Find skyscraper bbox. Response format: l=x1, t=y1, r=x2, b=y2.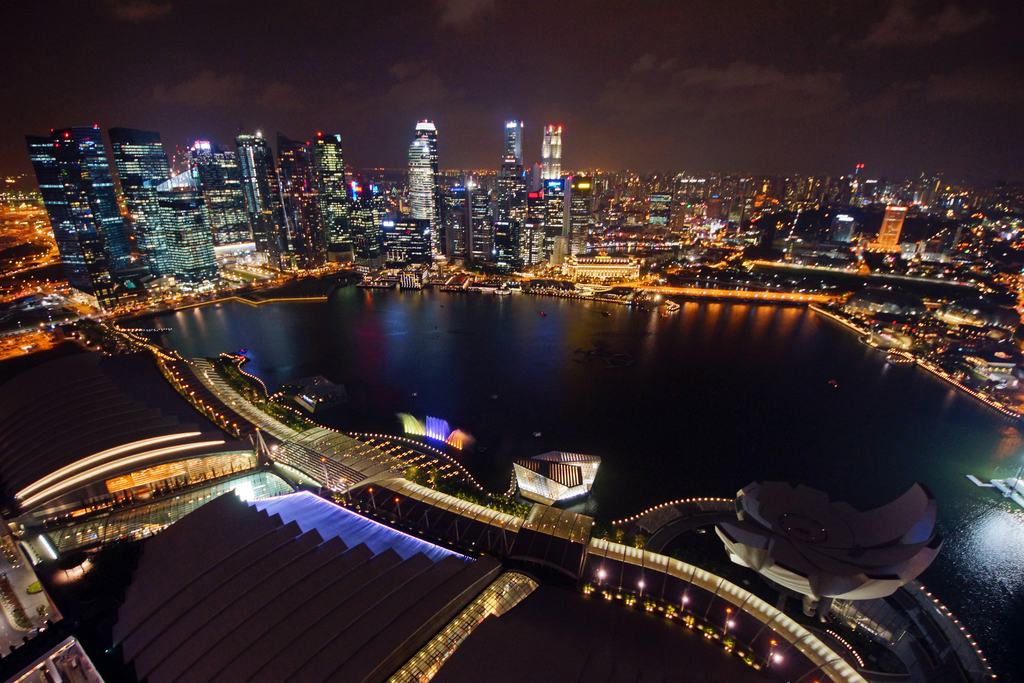
l=233, t=132, r=287, b=261.
